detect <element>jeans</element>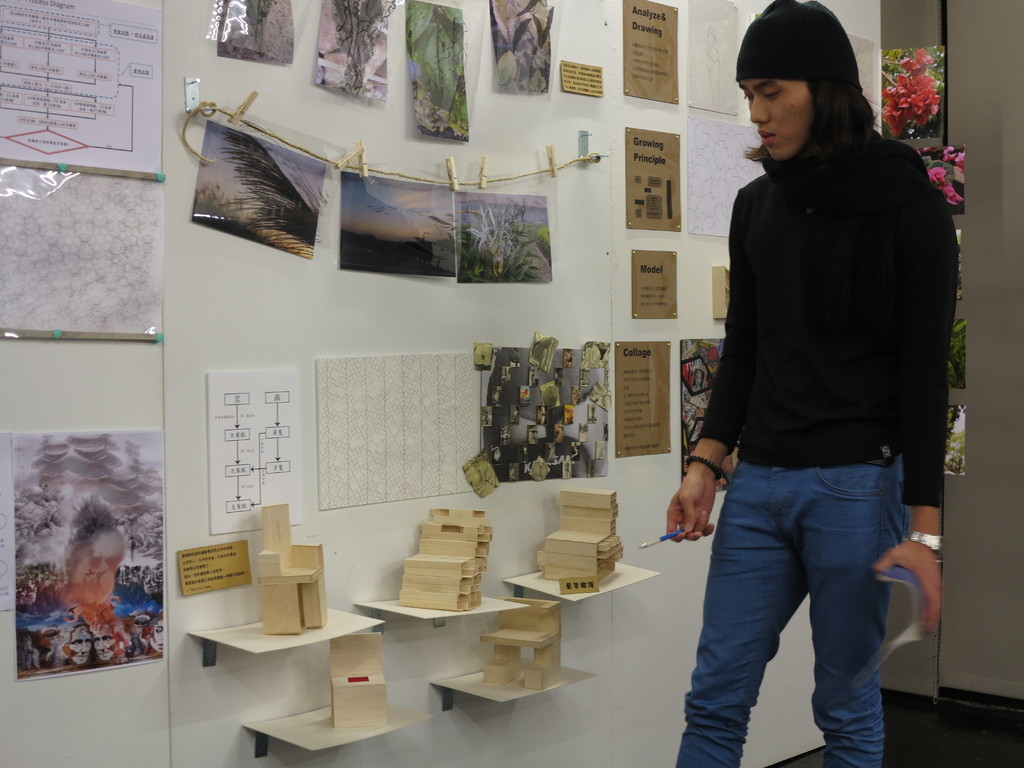
673/482/926/756
